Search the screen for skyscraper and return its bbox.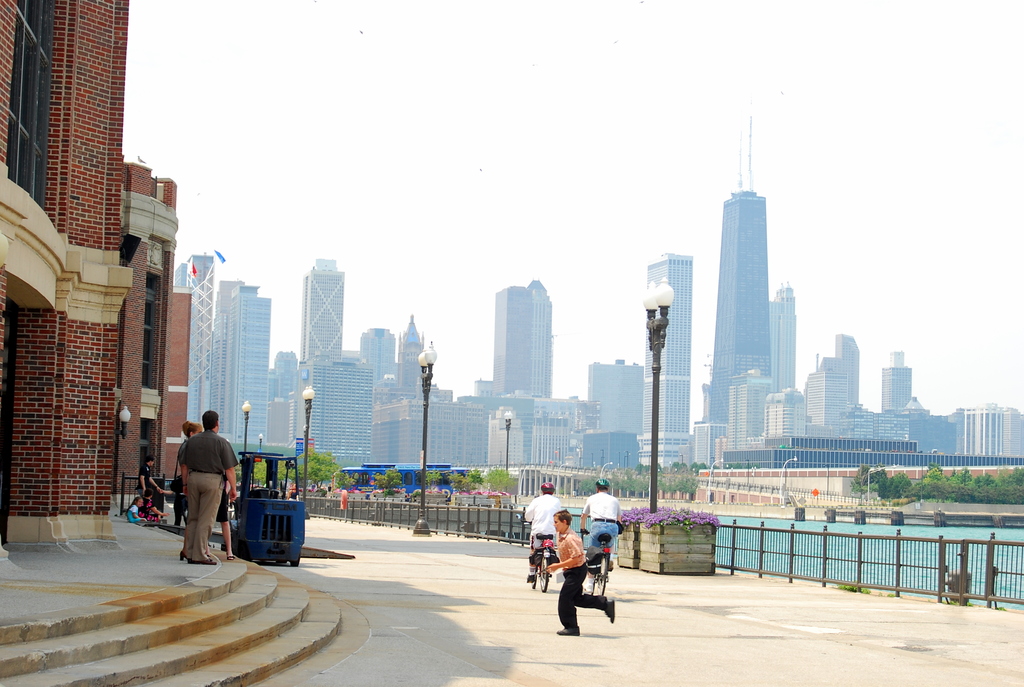
Found: left=772, top=282, right=793, bottom=395.
